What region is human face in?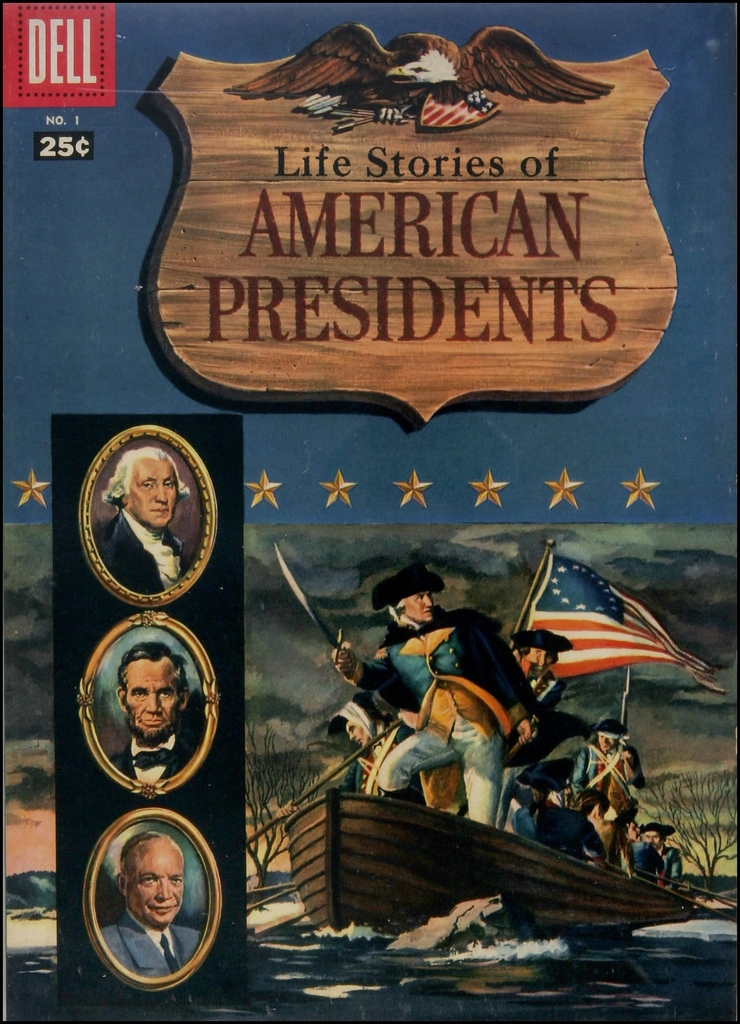
crop(136, 653, 176, 733).
